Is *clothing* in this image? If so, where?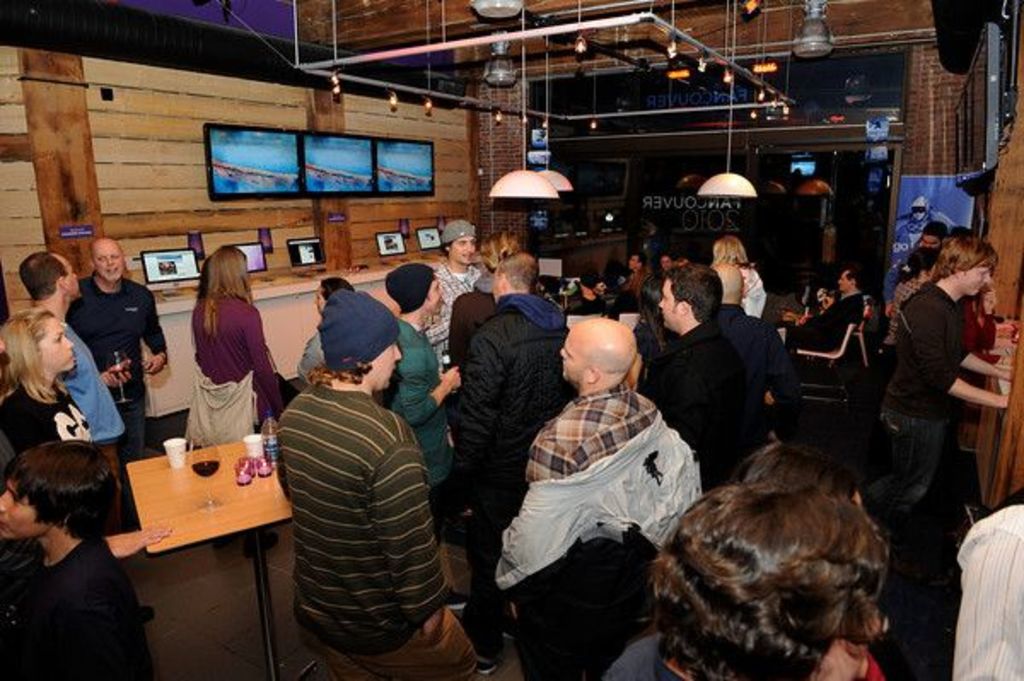
Yes, at <region>640, 323, 756, 481</region>.
